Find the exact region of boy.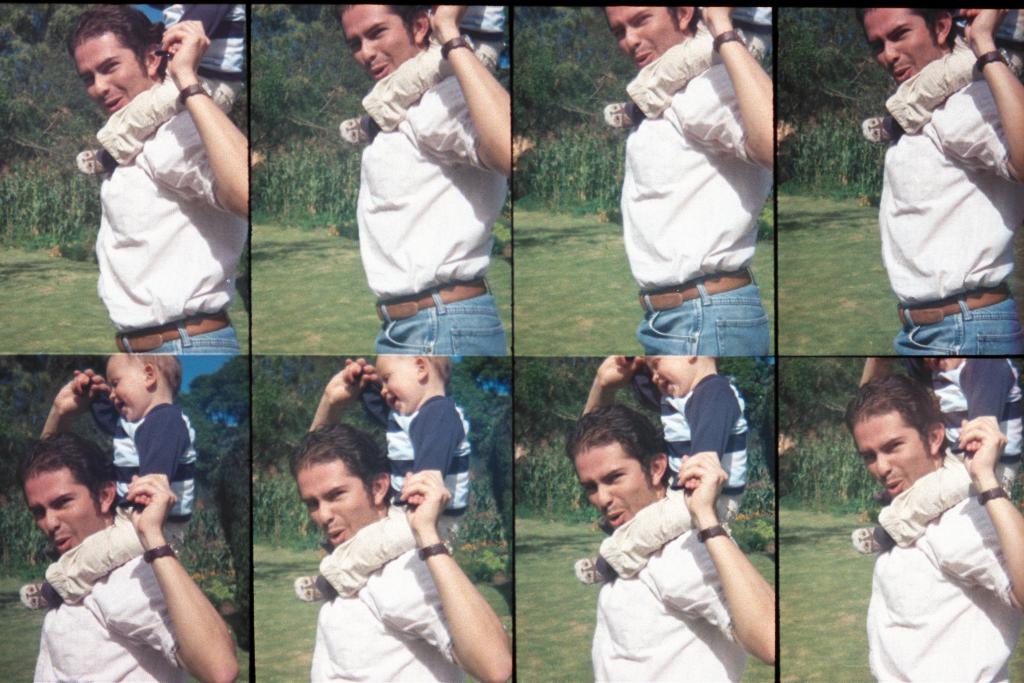
Exact region: 857/4/1023/142.
